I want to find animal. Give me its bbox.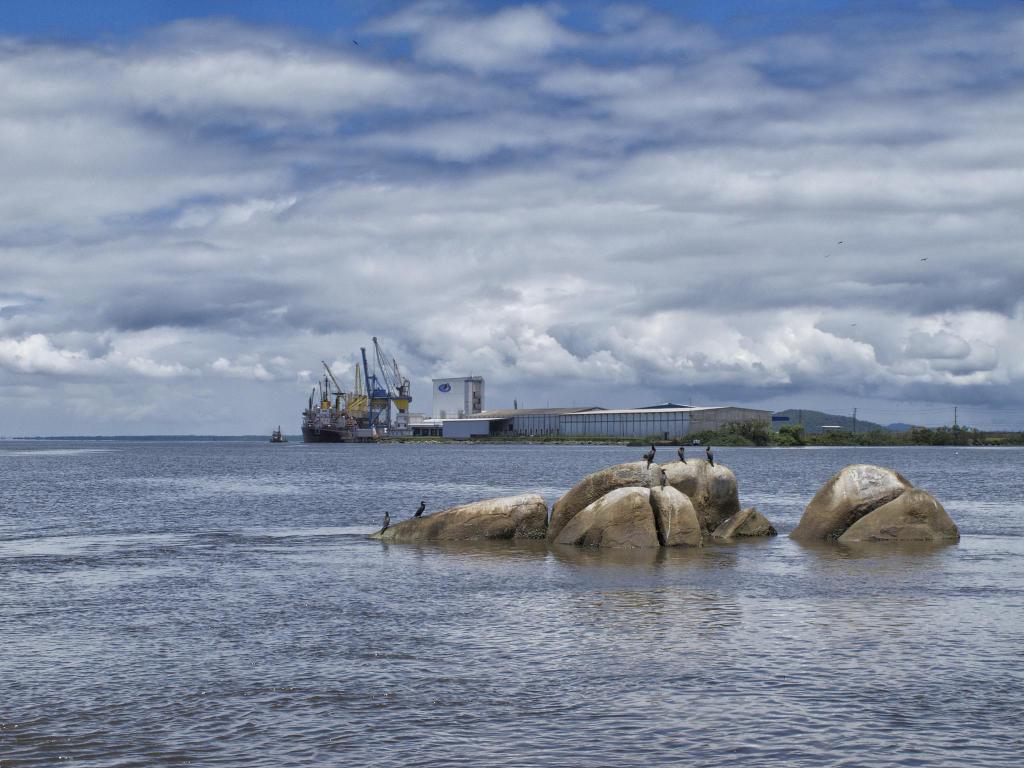
{"x1": 411, "y1": 498, "x2": 428, "y2": 522}.
